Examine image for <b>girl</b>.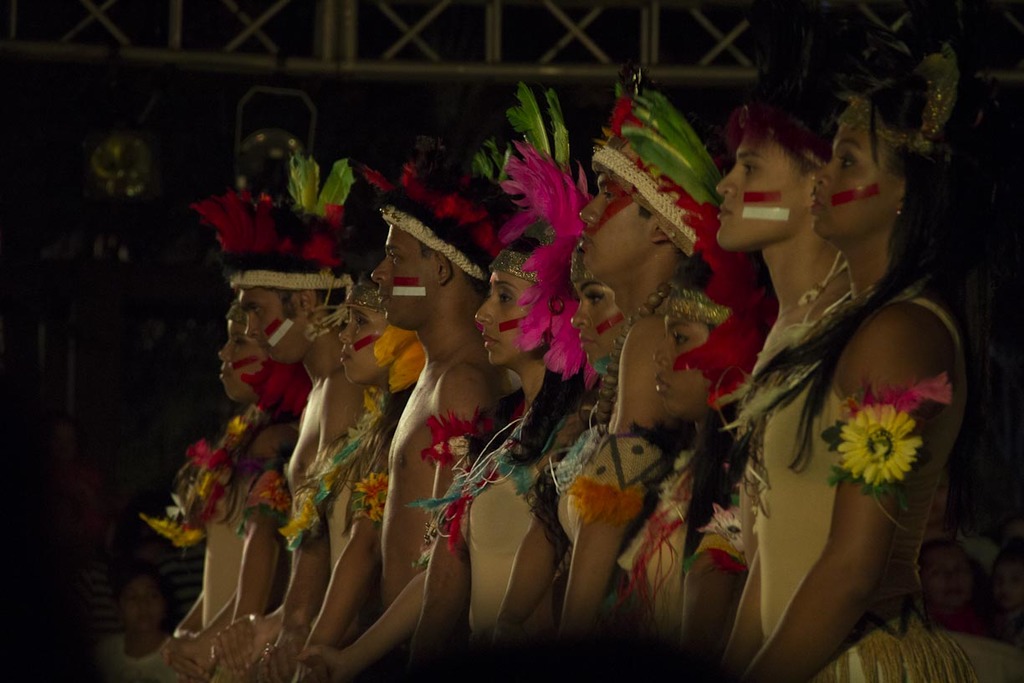
Examination result: <region>403, 221, 602, 679</region>.
